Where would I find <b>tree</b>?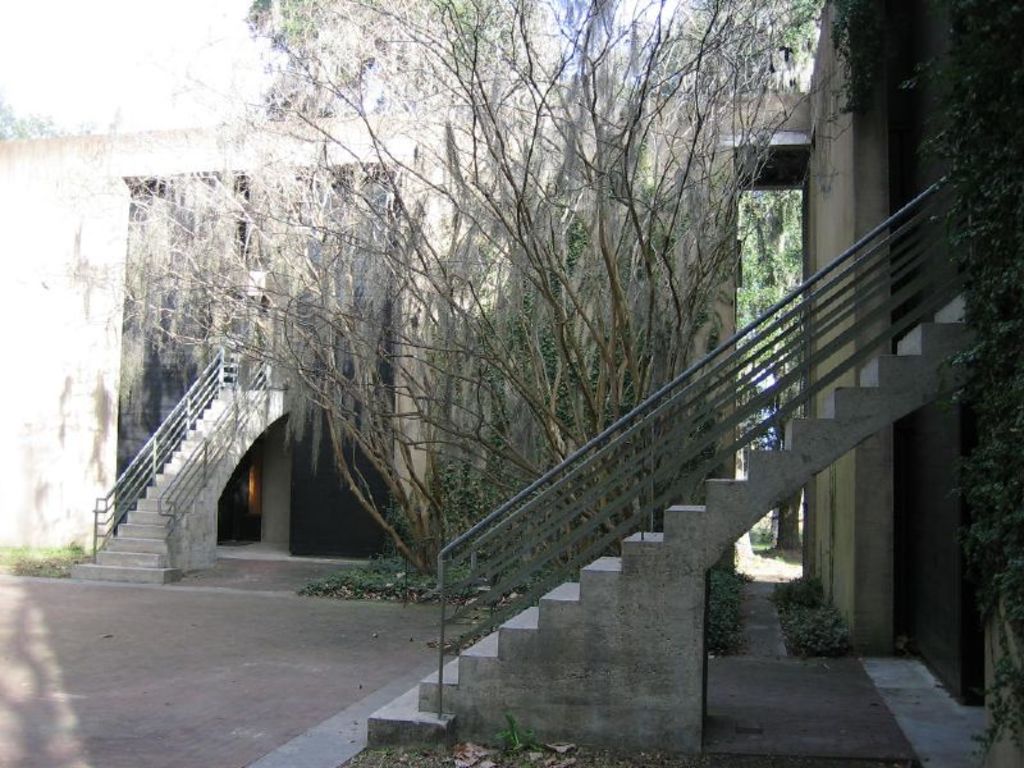
At pyautogui.locateOnScreen(68, 0, 823, 577).
